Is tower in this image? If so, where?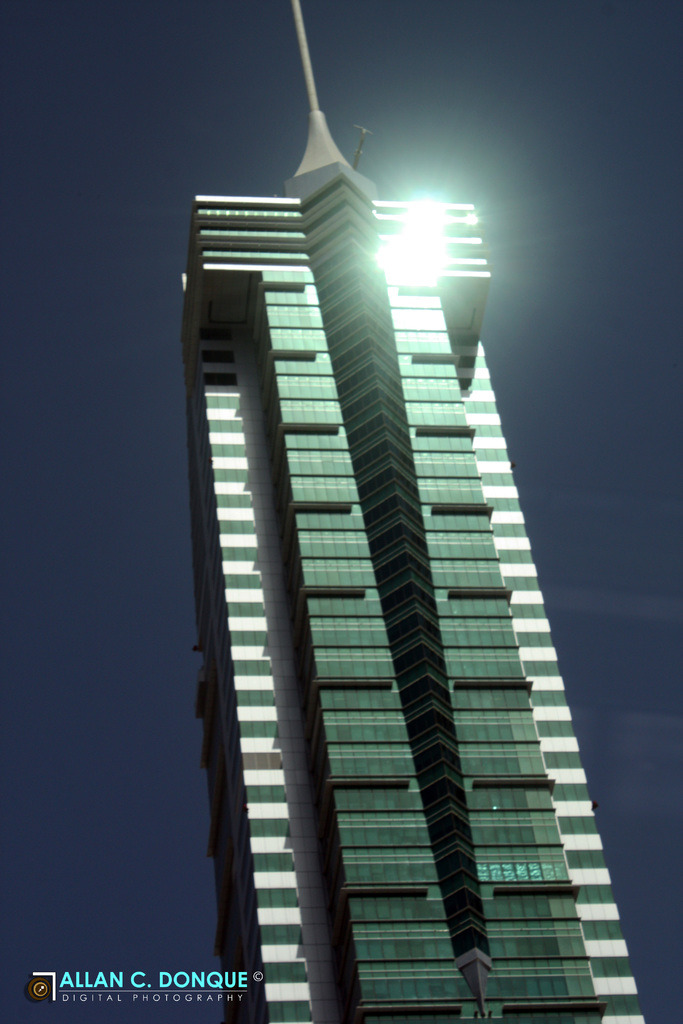
Yes, at select_region(152, 0, 640, 1023).
